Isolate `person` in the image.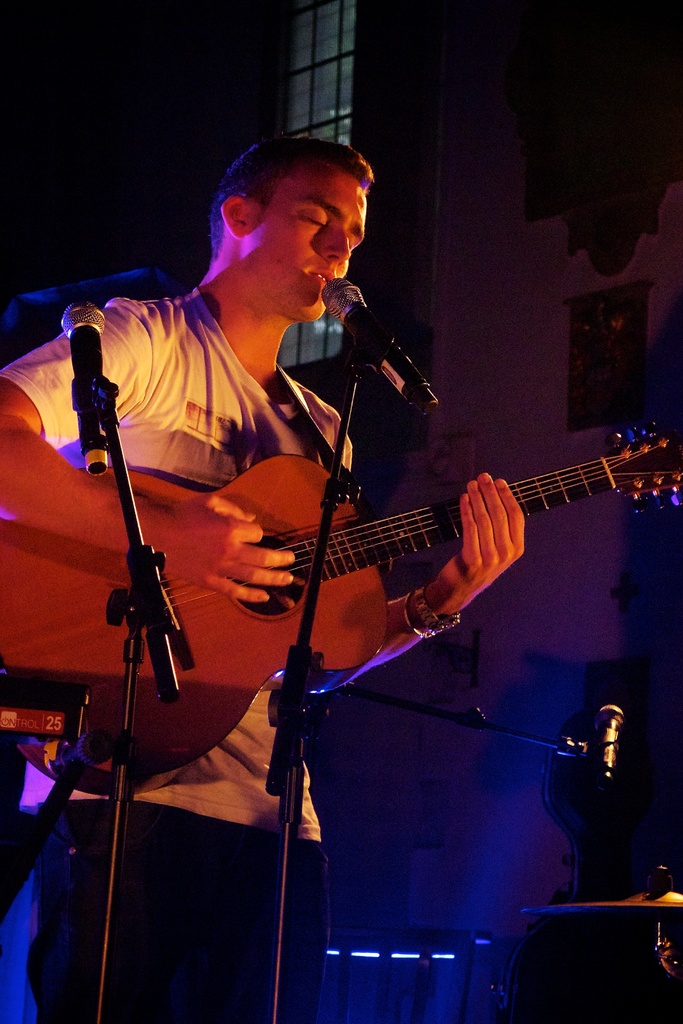
Isolated region: 0, 138, 522, 1023.
